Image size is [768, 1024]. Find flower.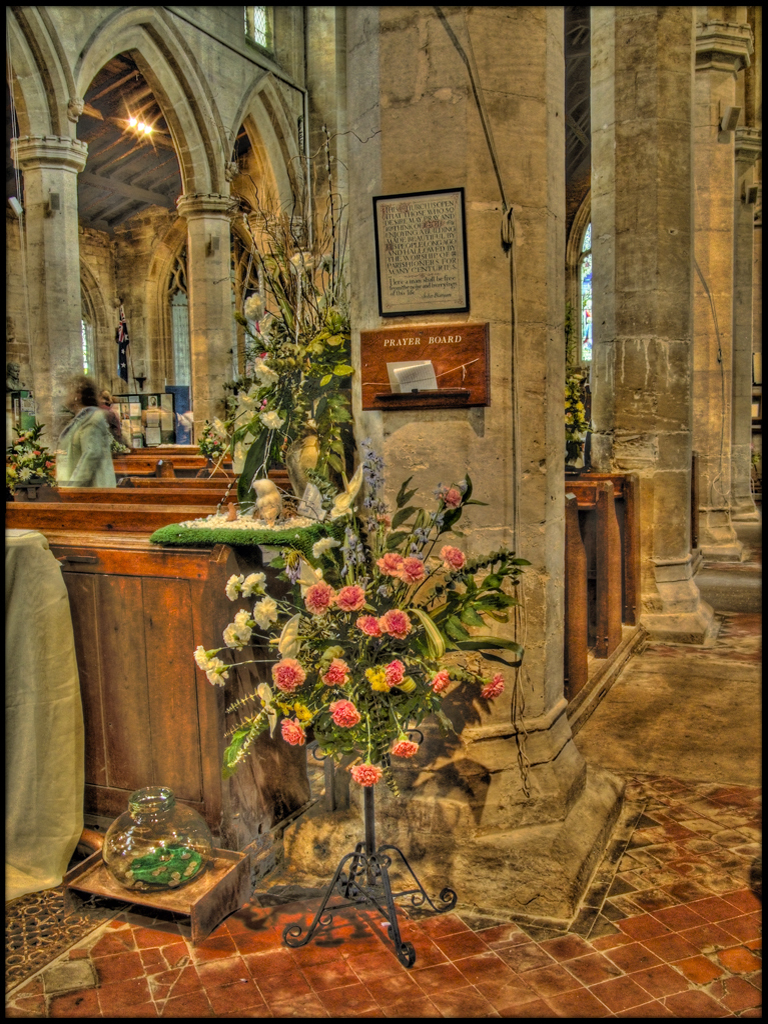
pyautogui.locateOnScreen(288, 249, 318, 277).
